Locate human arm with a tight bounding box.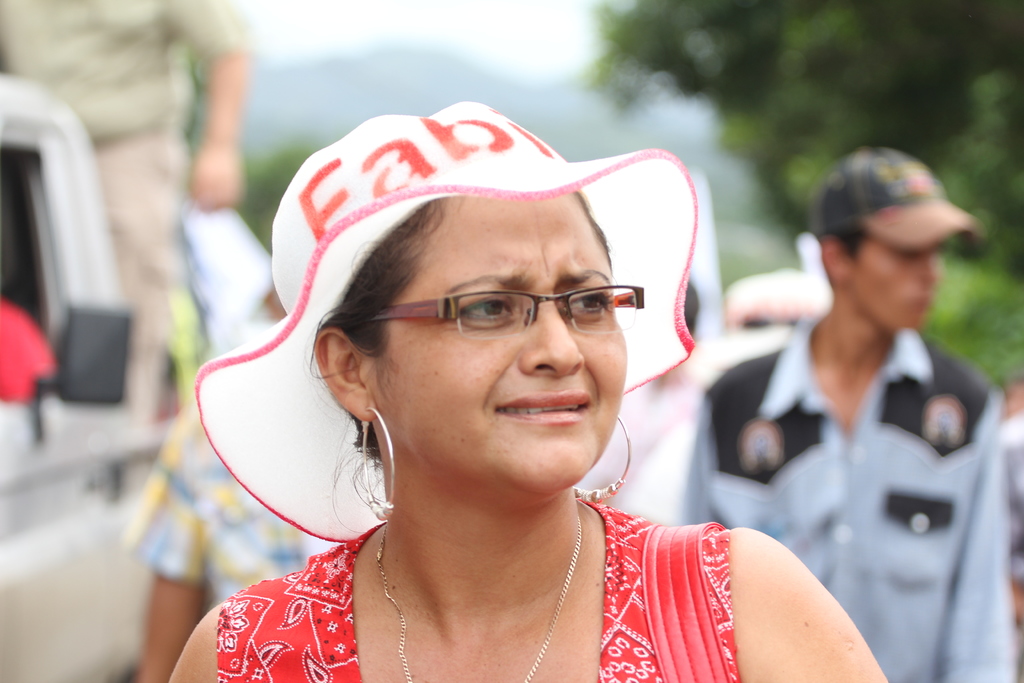
(939, 399, 1015, 682).
